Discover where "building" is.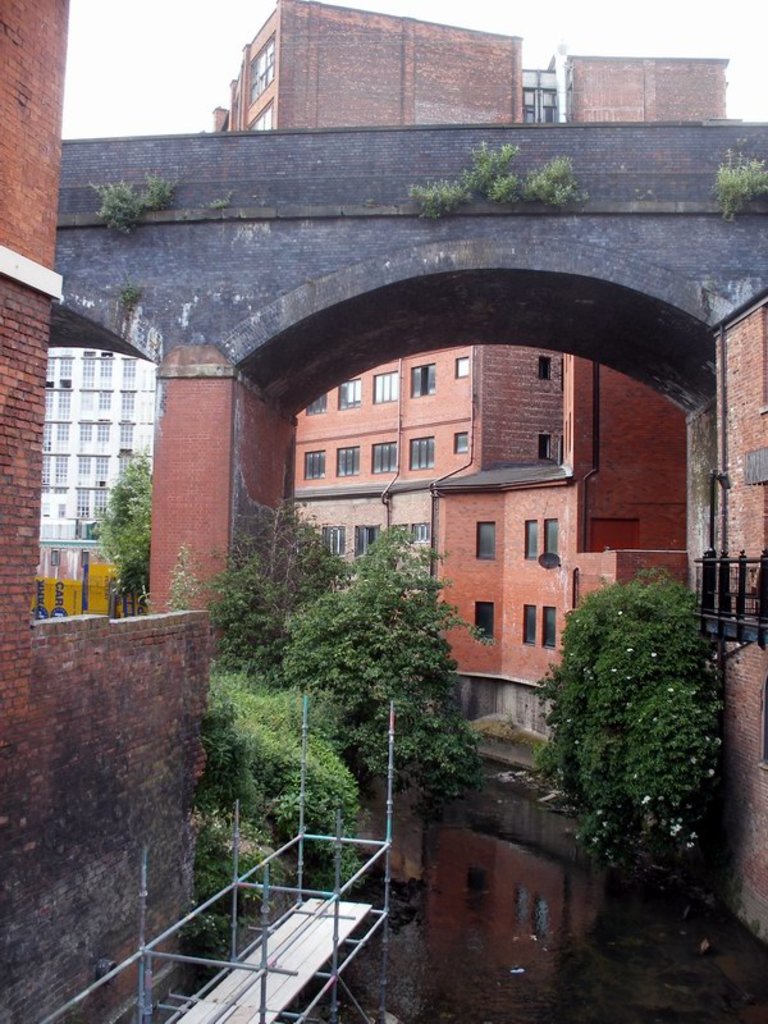
Discovered at rect(46, 342, 163, 616).
